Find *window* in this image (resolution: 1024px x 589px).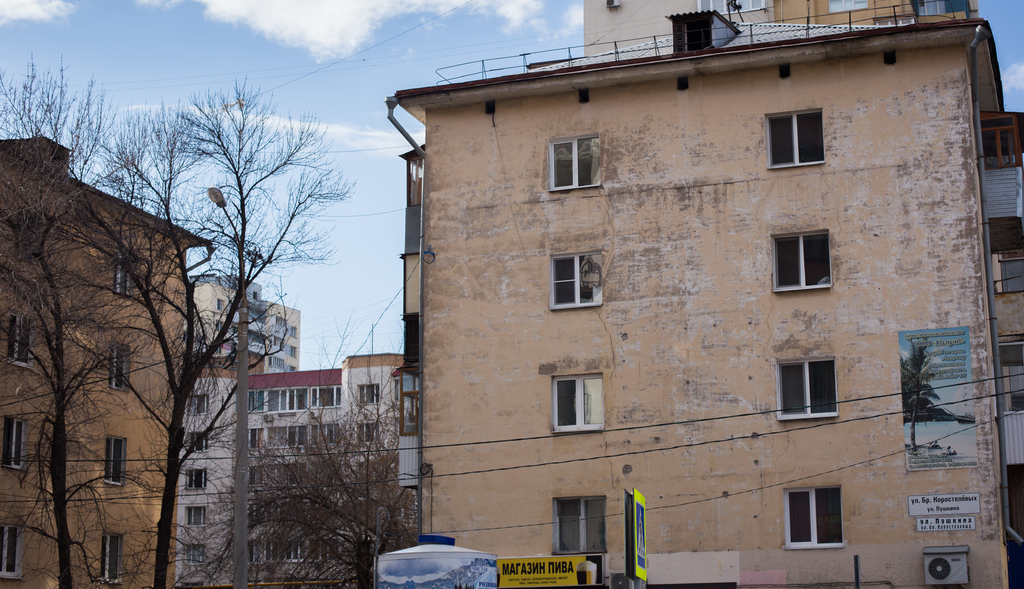
(x1=290, y1=345, x2=295, y2=357).
